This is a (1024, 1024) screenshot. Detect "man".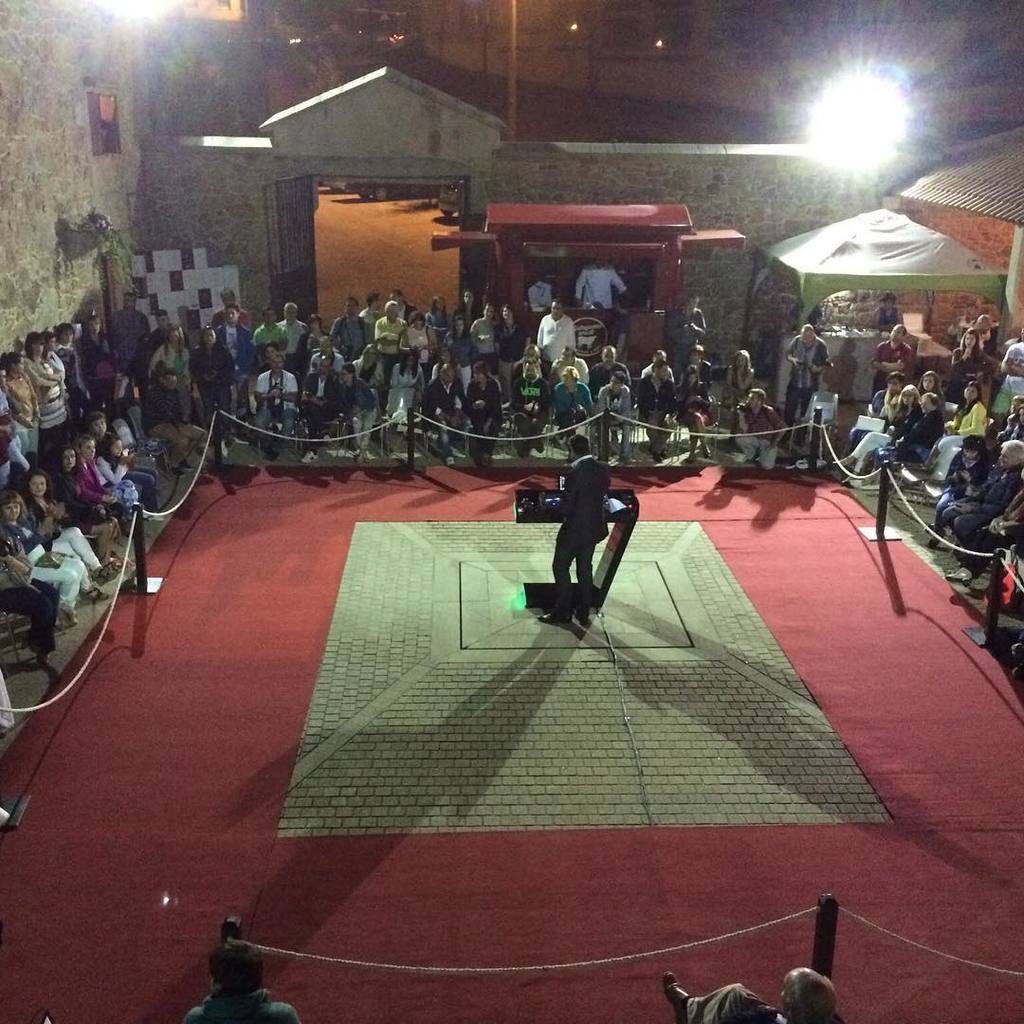
rect(939, 436, 1023, 579).
